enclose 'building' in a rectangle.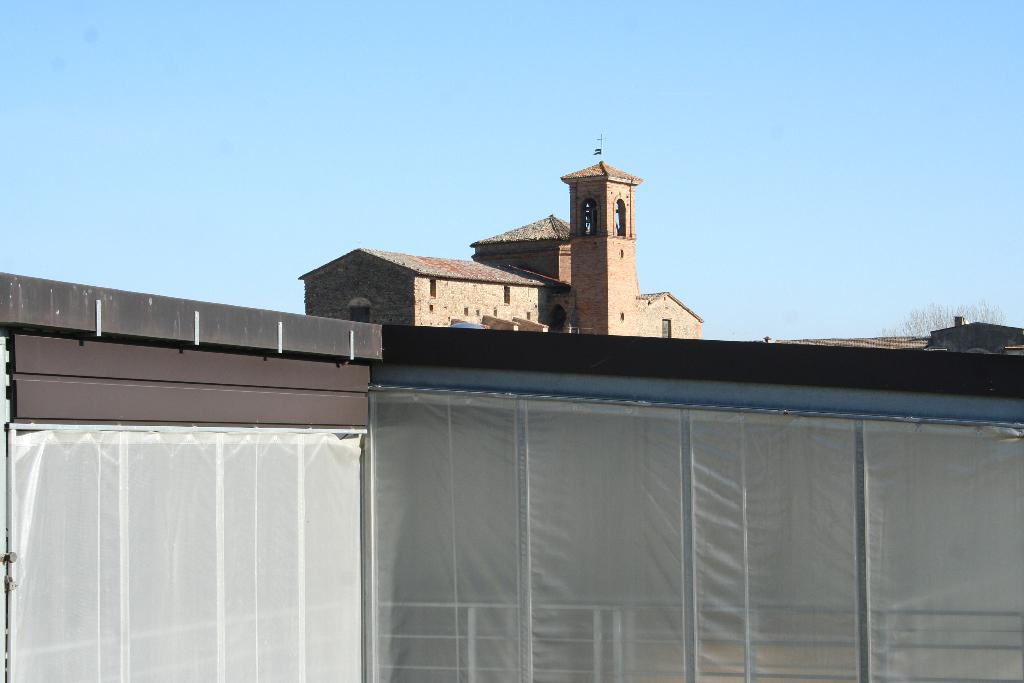
left=294, top=132, right=710, bottom=340.
